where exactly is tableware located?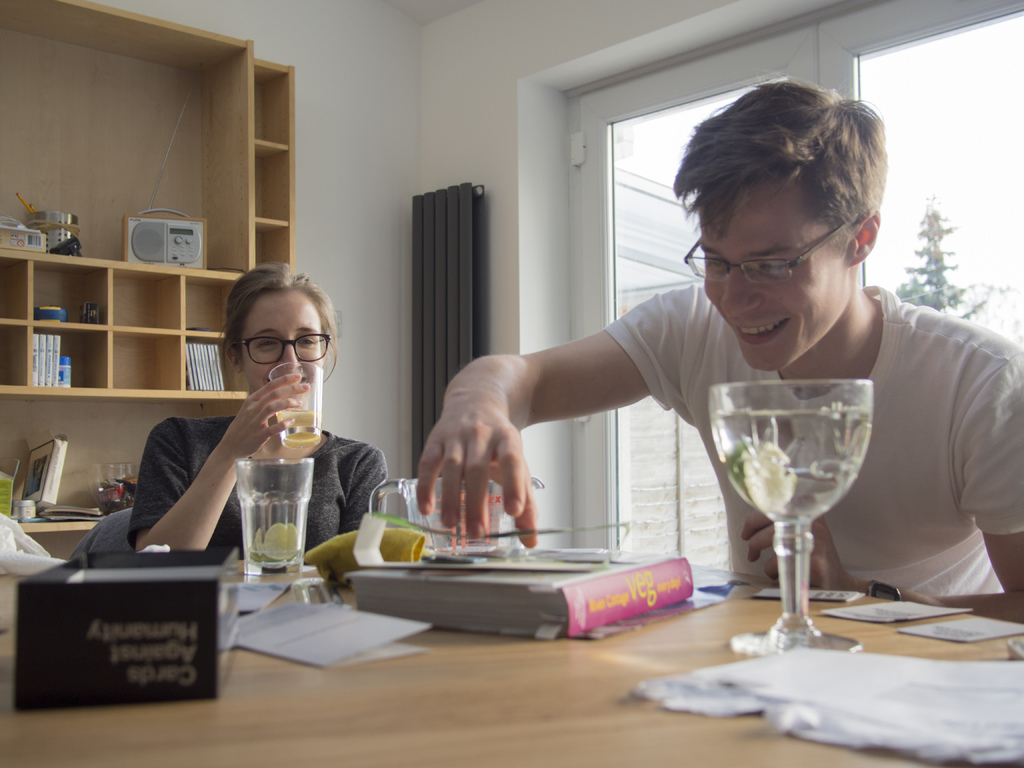
Its bounding box is <region>360, 477, 499, 548</region>.
